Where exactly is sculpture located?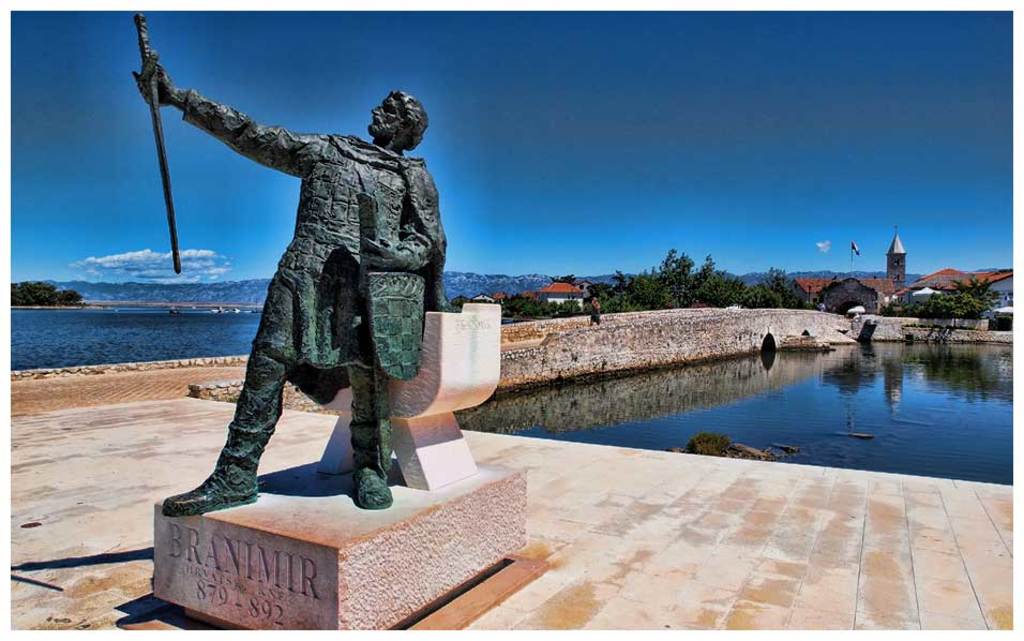
Its bounding box is {"x1": 135, "y1": 11, "x2": 450, "y2": 518}.
